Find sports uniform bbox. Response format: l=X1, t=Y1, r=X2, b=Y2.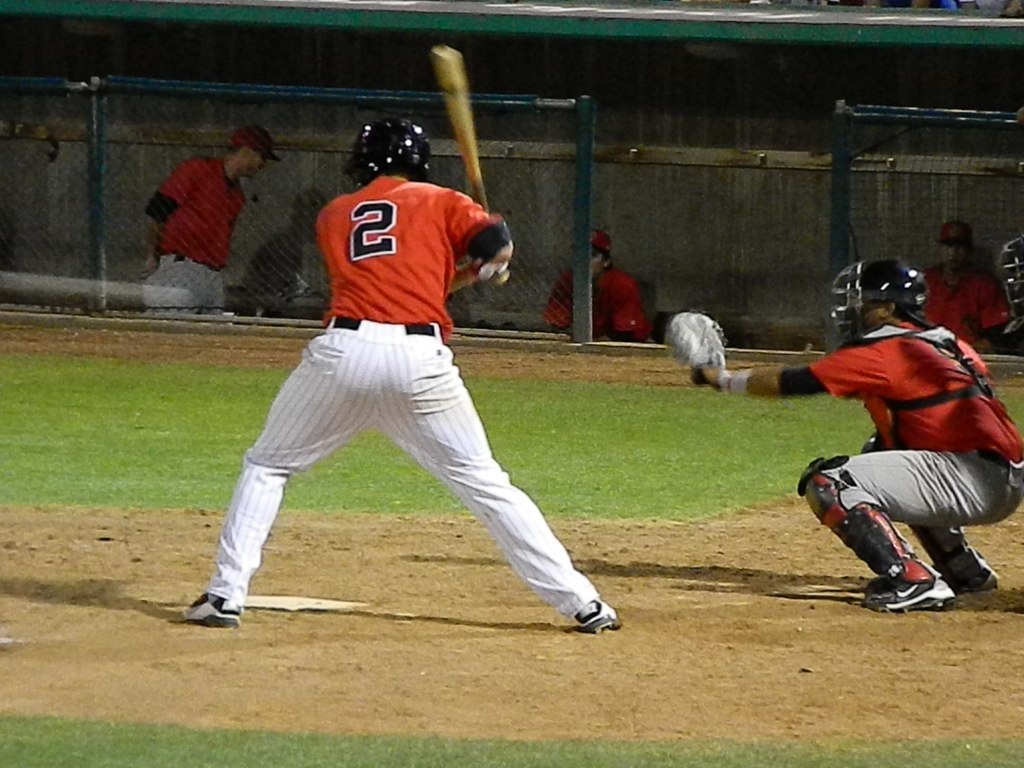
l=538, t=225, r=654, b=336.
